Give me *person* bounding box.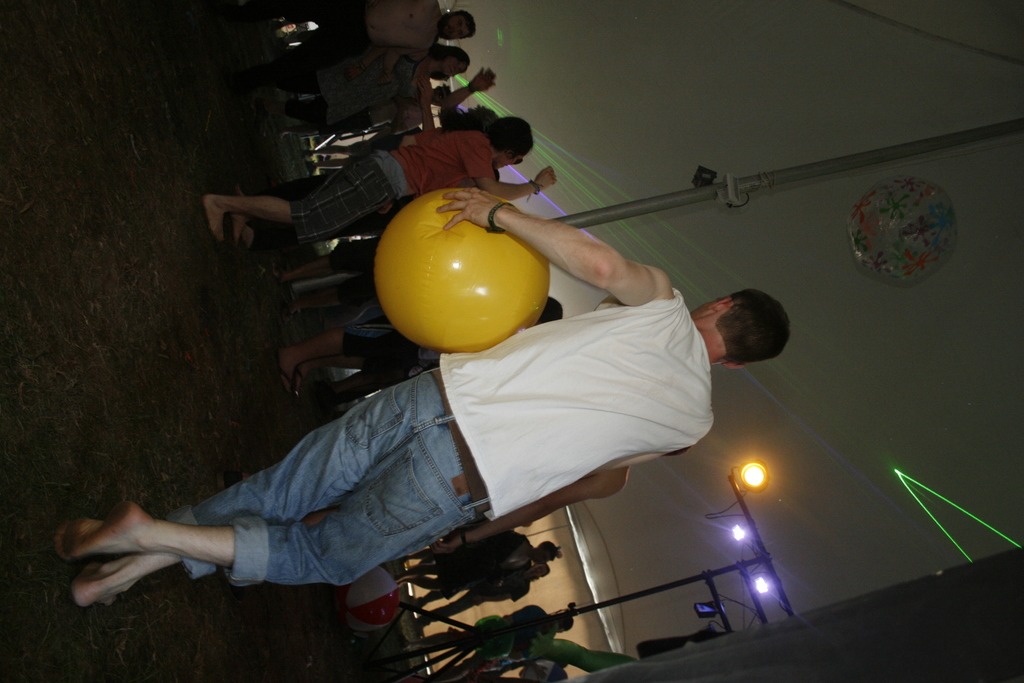
<box>205,105,555,213</box>.
